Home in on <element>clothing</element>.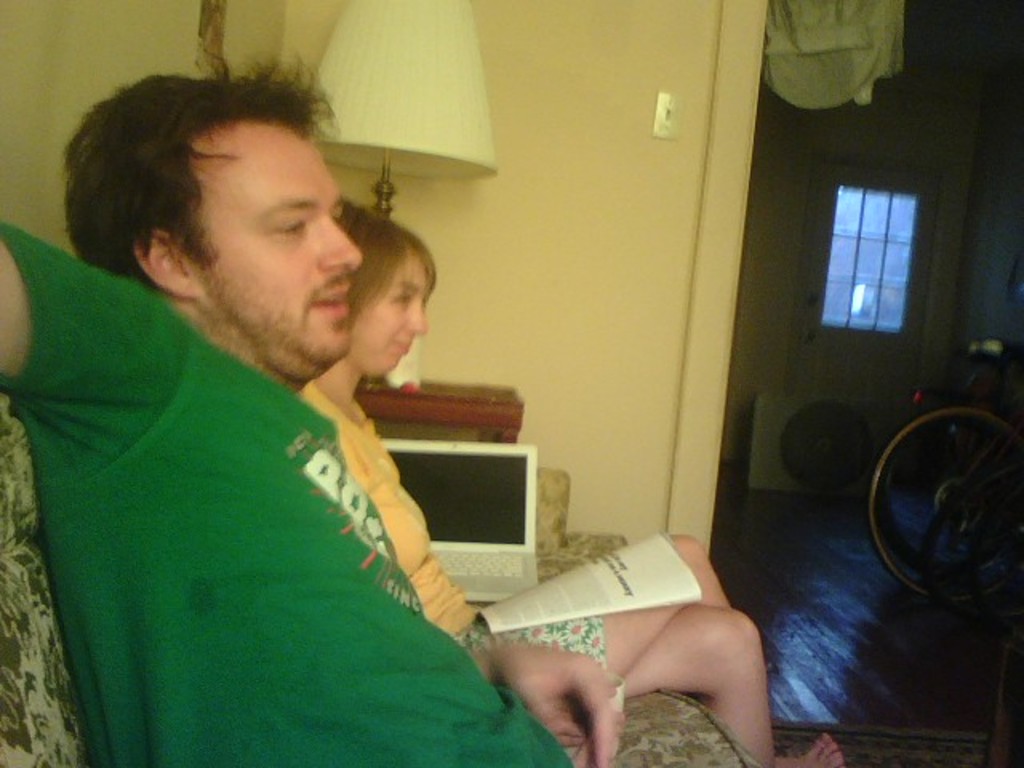
Homed in at (306, 376, 603, 675).
